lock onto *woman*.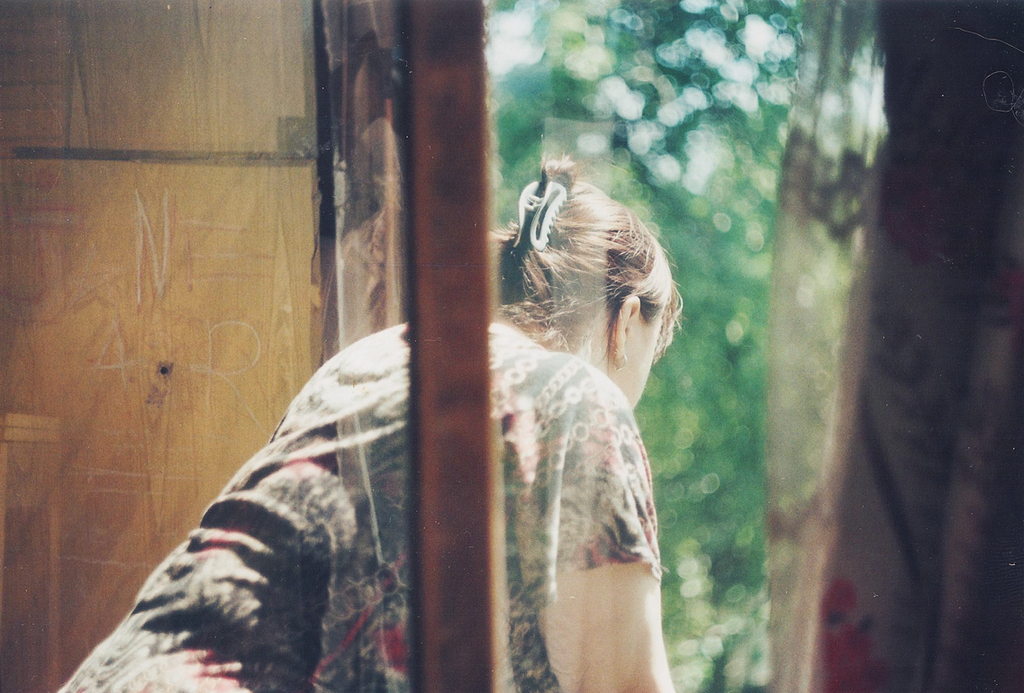
Locked: [left=56, top=140, right=685, bottom=692].
